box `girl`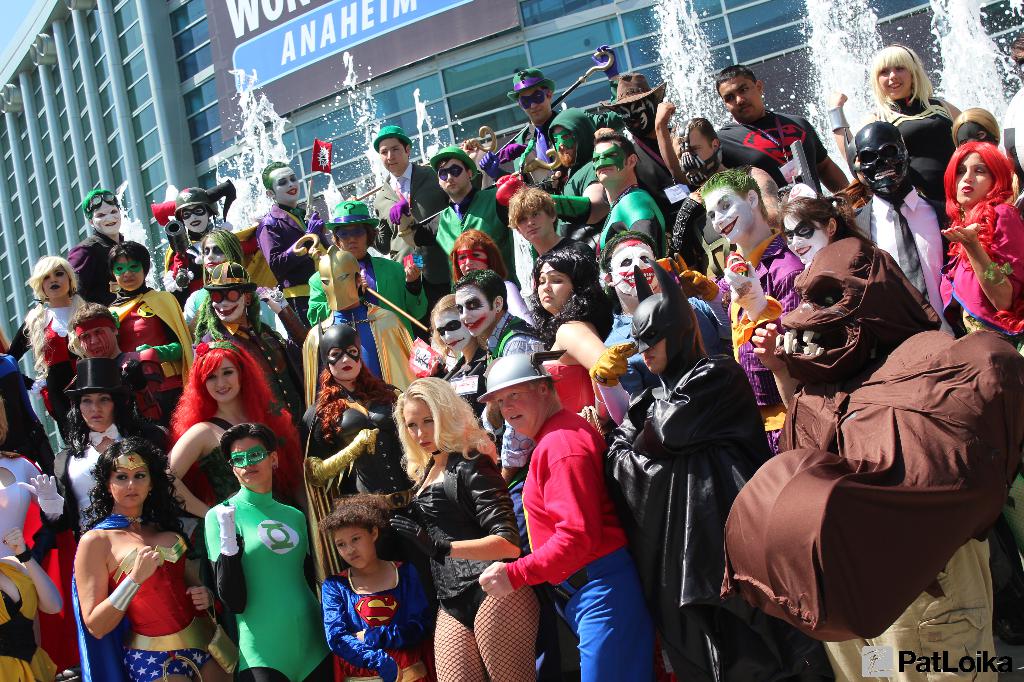
940/144/1023/351
